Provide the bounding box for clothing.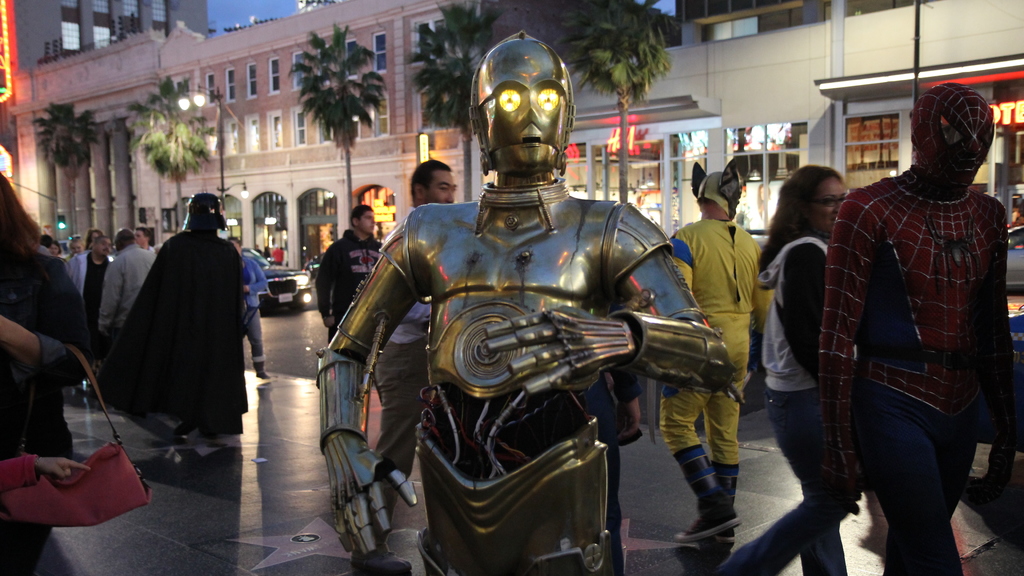
box=[305, 233, 387, 332].
